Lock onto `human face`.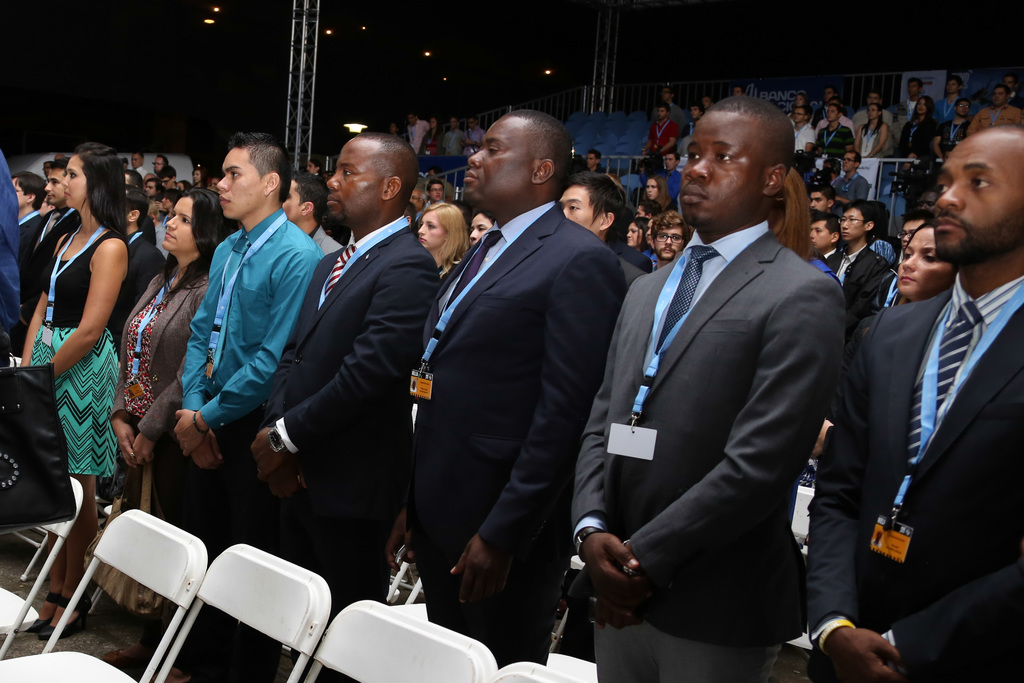
Locked: {"x1": 826, "y1": 104, "x2": 838, "y2": 124}.
